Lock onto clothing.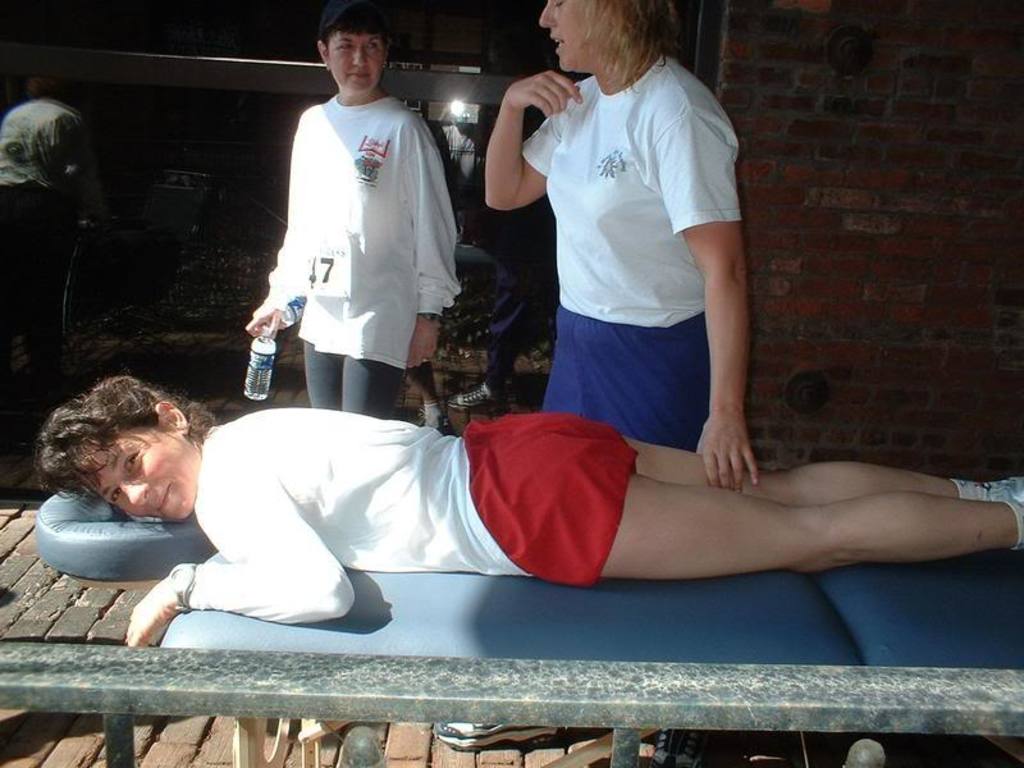
Locked: pyautogui.locateOnScreen(191, 406, 641, 625).
